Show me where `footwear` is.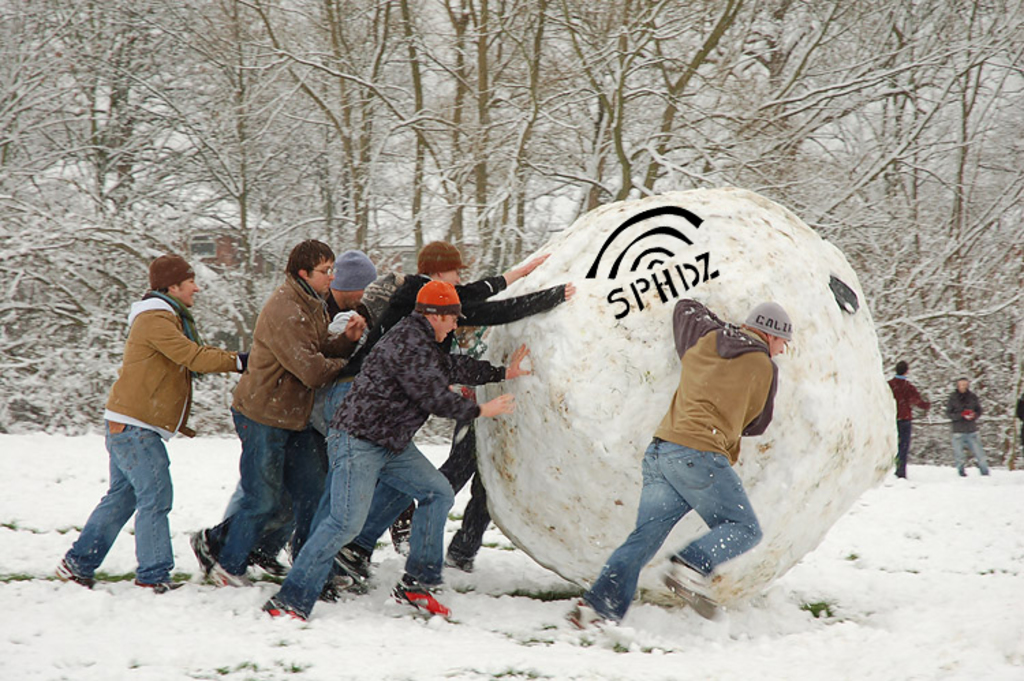
`footwear` is at pyautogui.locateOnScreen(563, 592, 612, 640).
